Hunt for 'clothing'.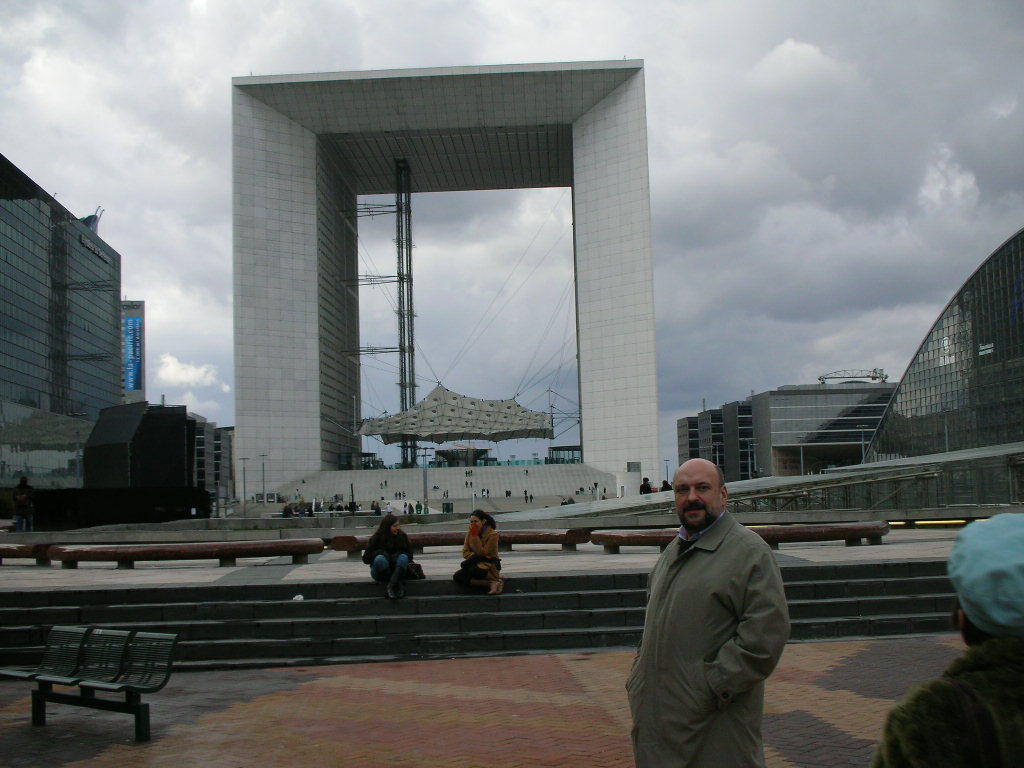
Hunted down at <box>869,636,1023,767</box>.
